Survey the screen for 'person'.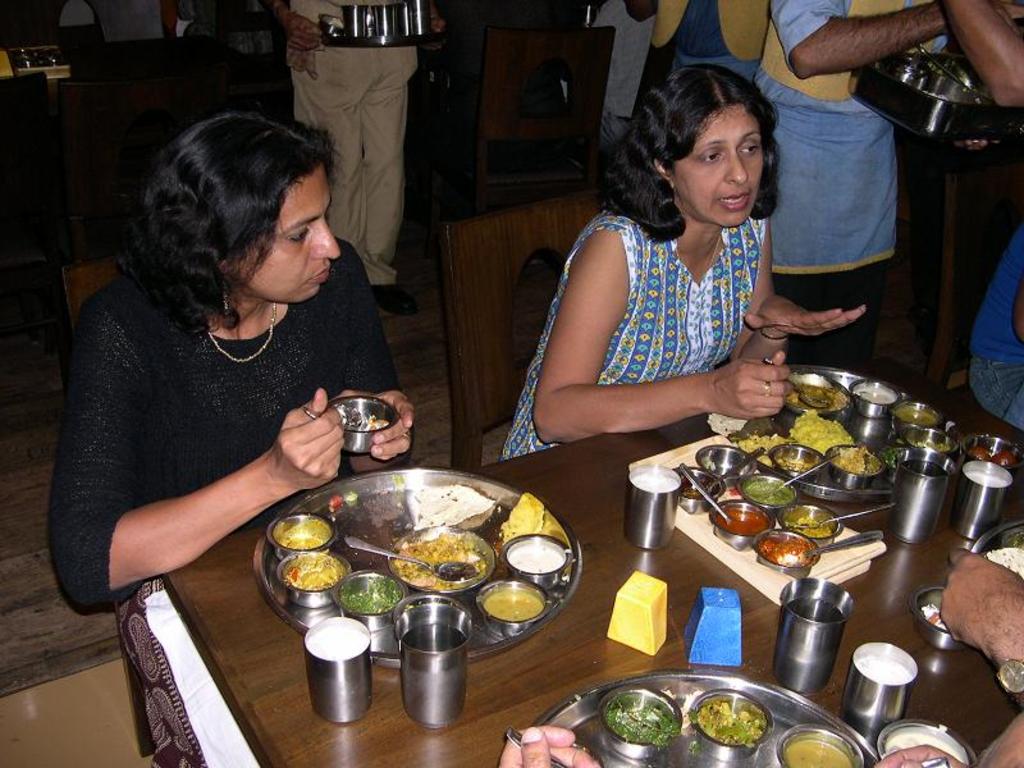
Survey found: 508,60,868,457.
